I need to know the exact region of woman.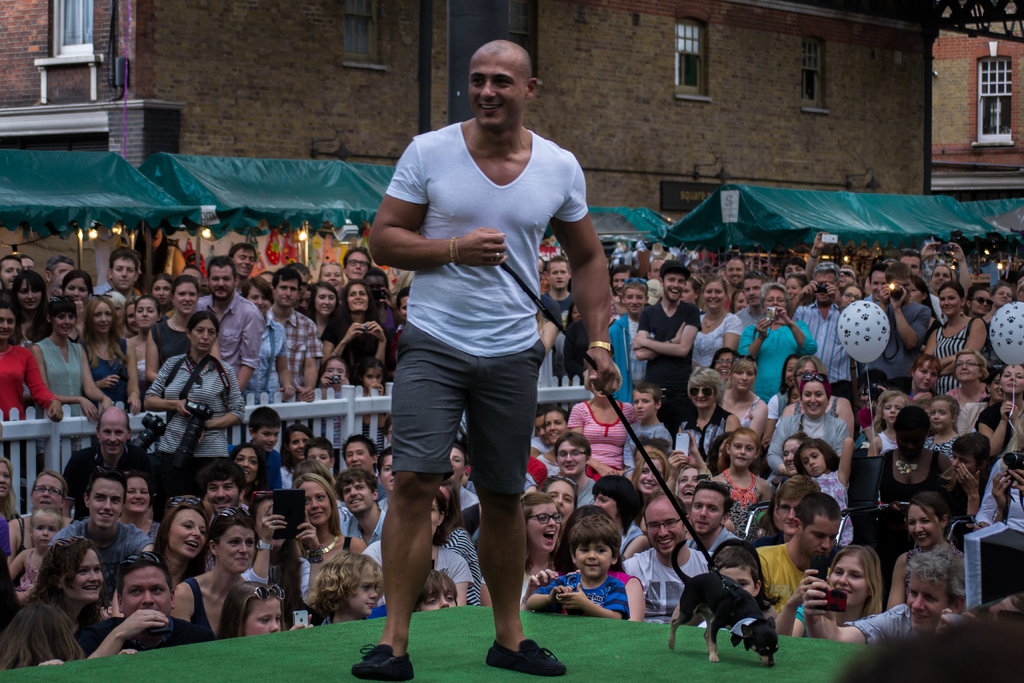
Region: box(278, 426, 323, 490).
